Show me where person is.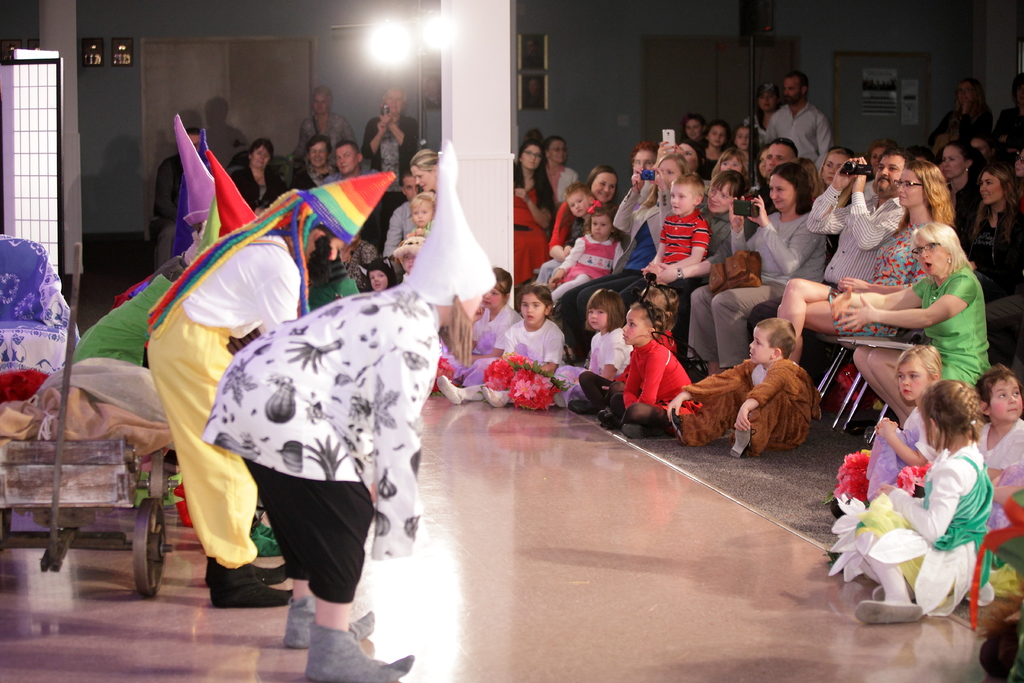
person is at (left=229, top=136, right=285, bottom=215).
